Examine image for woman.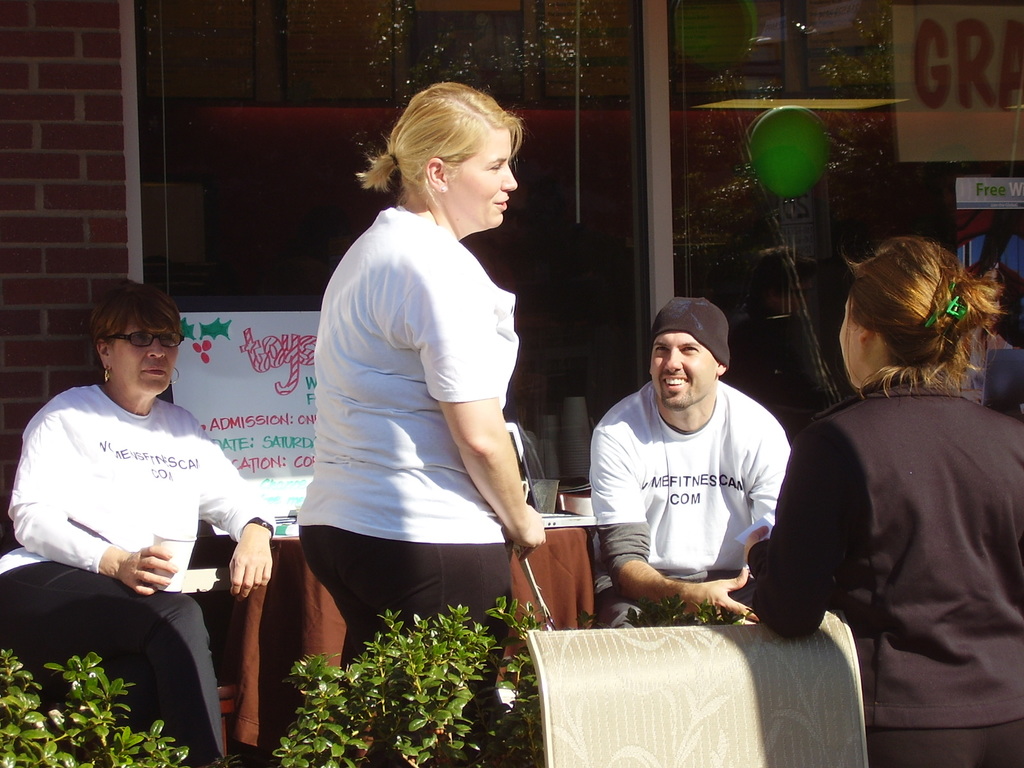
Examination result: <bbox>742, 236, 1023, 767</bbox>.
